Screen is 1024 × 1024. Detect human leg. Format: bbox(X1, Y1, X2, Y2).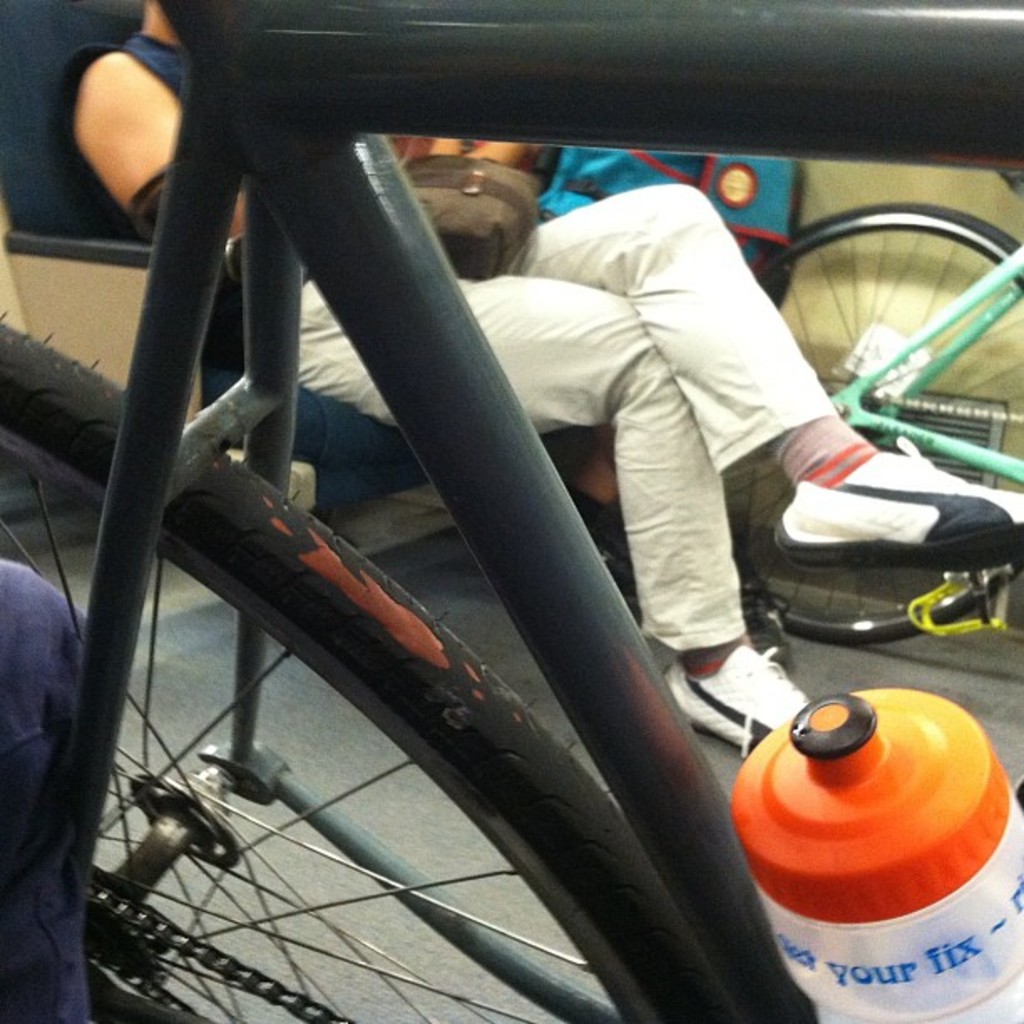
bbox(497, 174, 1022, 569).
